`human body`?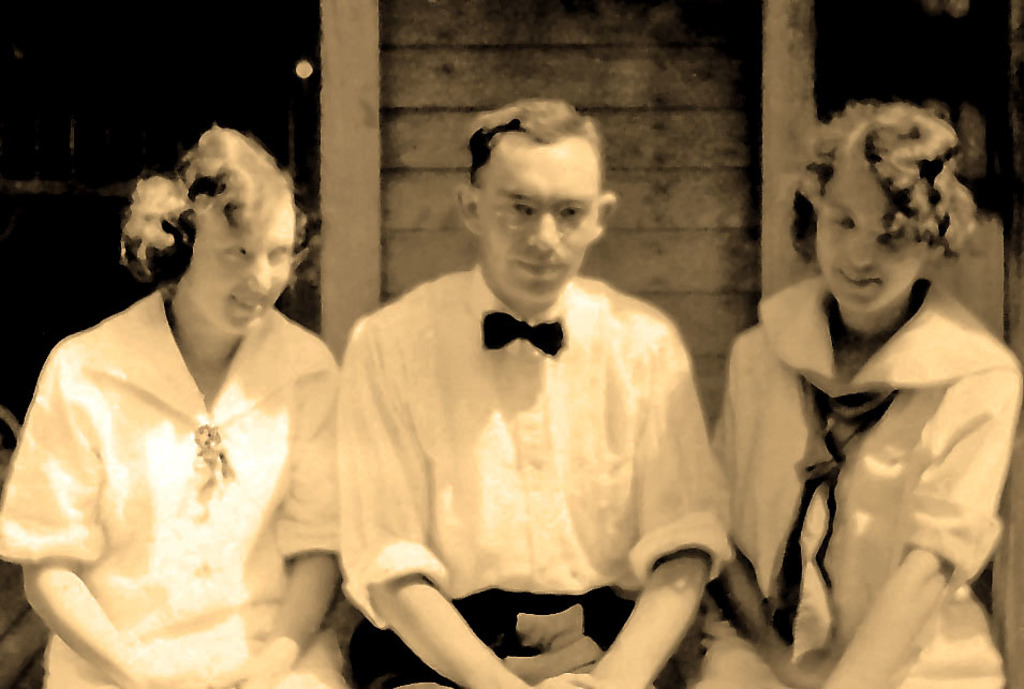
<box>3,100,369,688</box>
